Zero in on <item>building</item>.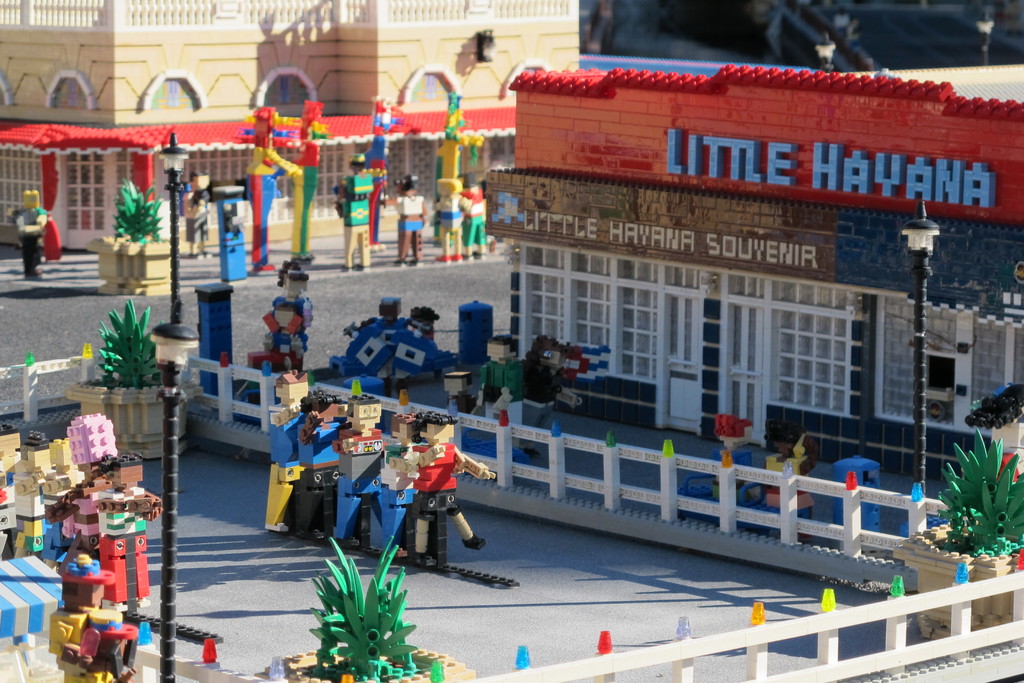
Zeroed in: (left=1, top=1, right=582, bottom=250).
